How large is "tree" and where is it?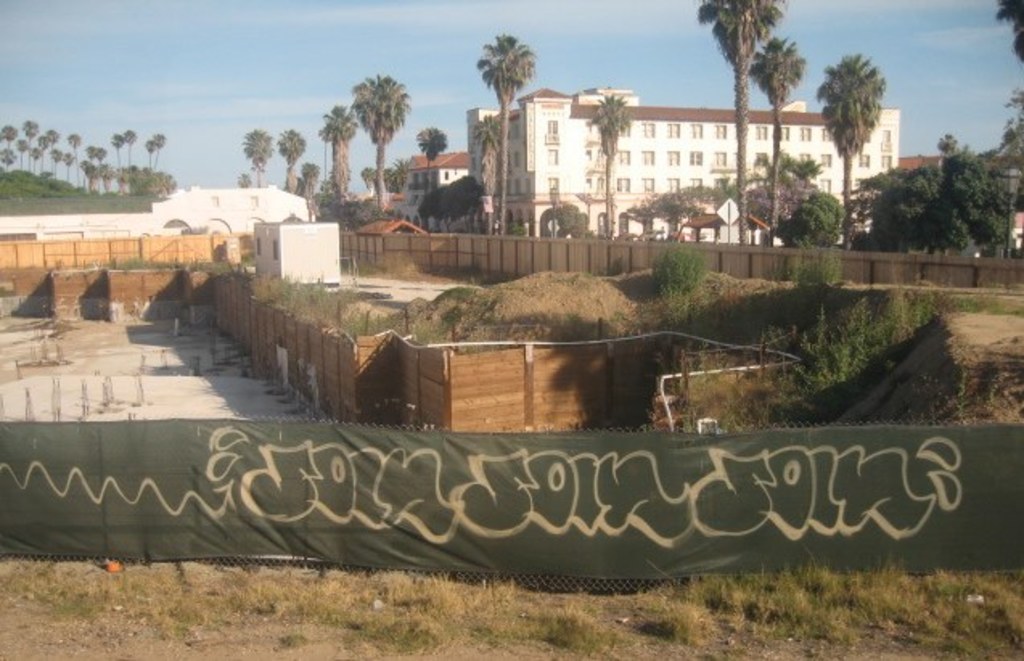
Bounding box: 555 196 592 240.
